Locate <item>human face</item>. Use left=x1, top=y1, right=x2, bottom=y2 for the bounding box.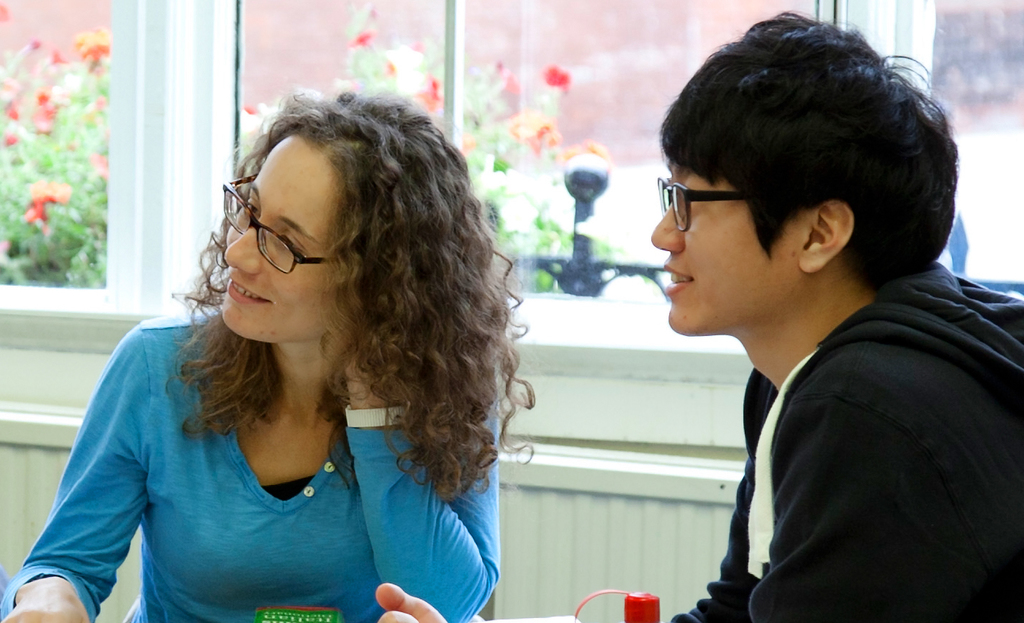
left=656, top=167, right=812, bottom=332.
